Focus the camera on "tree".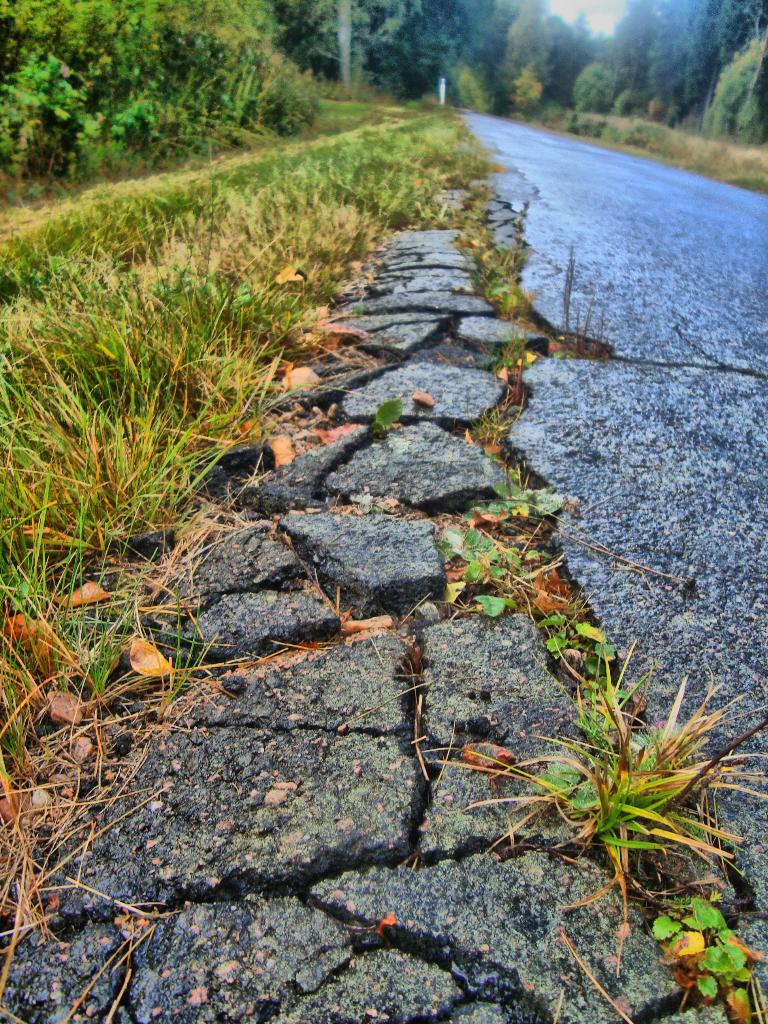
Focus region: Rect(0, 0, 321, 204).
